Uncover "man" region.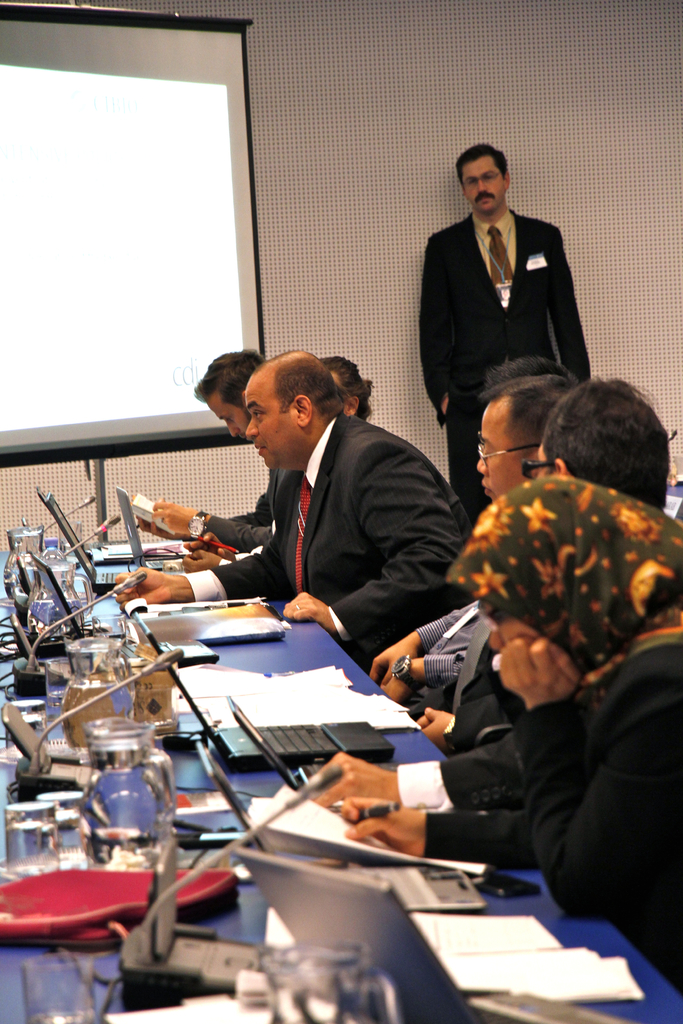
Uncovered: 482:355:578:383.
